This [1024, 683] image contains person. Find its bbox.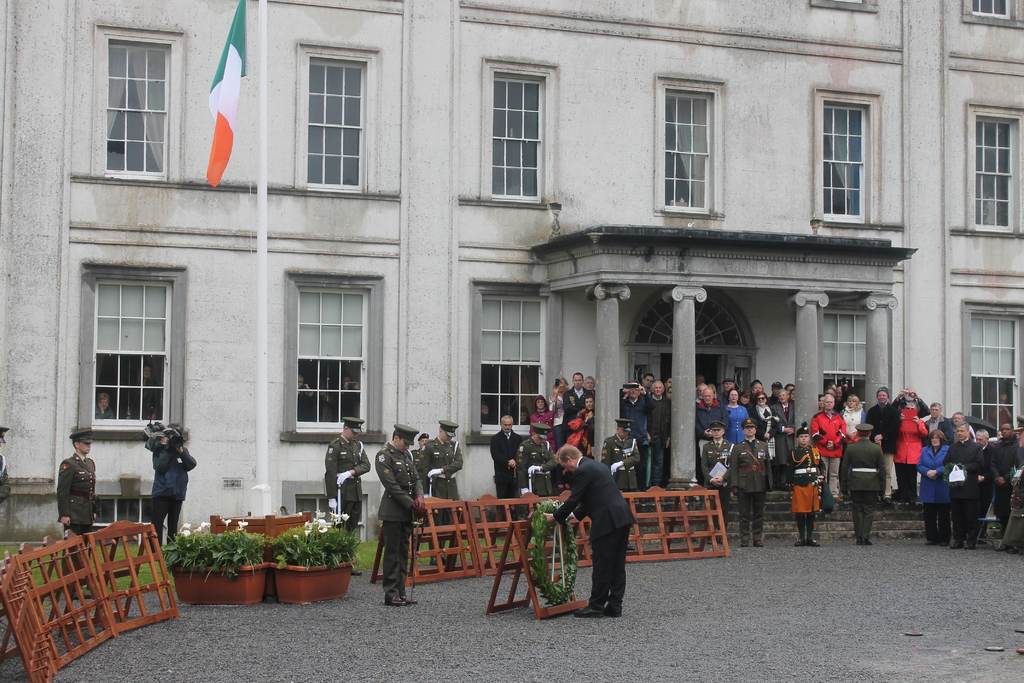
(x1=996, y1=416, x2=1023, y2=555).
